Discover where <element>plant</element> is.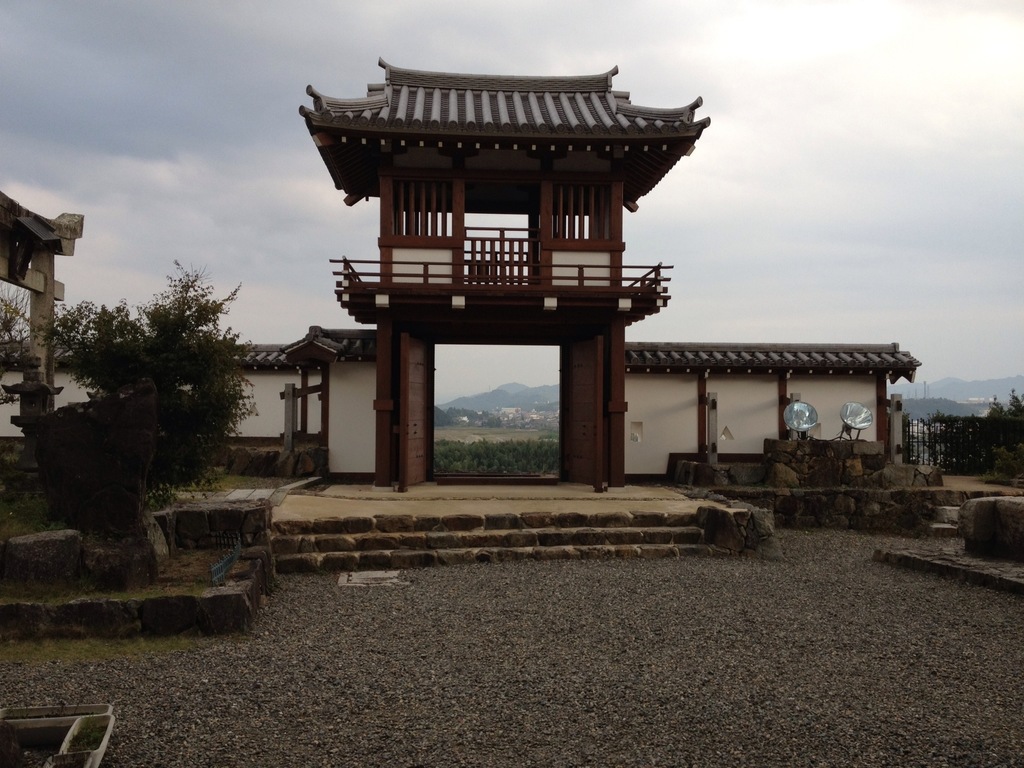
Discovered at 204, 533, 253, 586.
